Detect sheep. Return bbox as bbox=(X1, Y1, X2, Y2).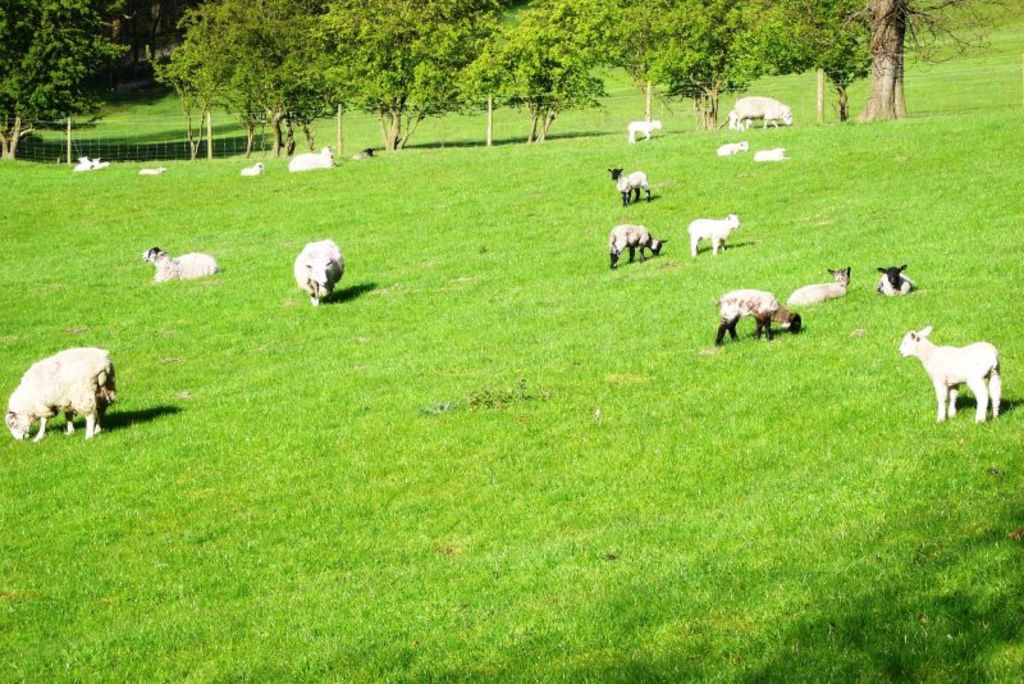
bbox=(716, 140, 746, 154).
